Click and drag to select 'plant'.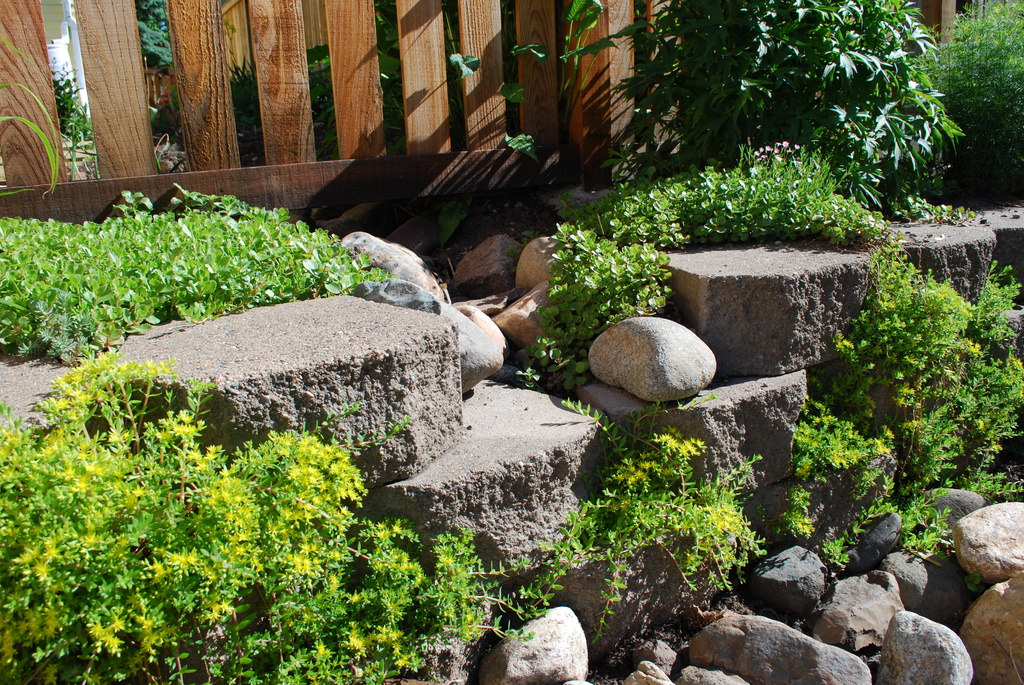
Selection: {"x1": 0, "y1": 33, "x2": 60, "y2": 191}.
